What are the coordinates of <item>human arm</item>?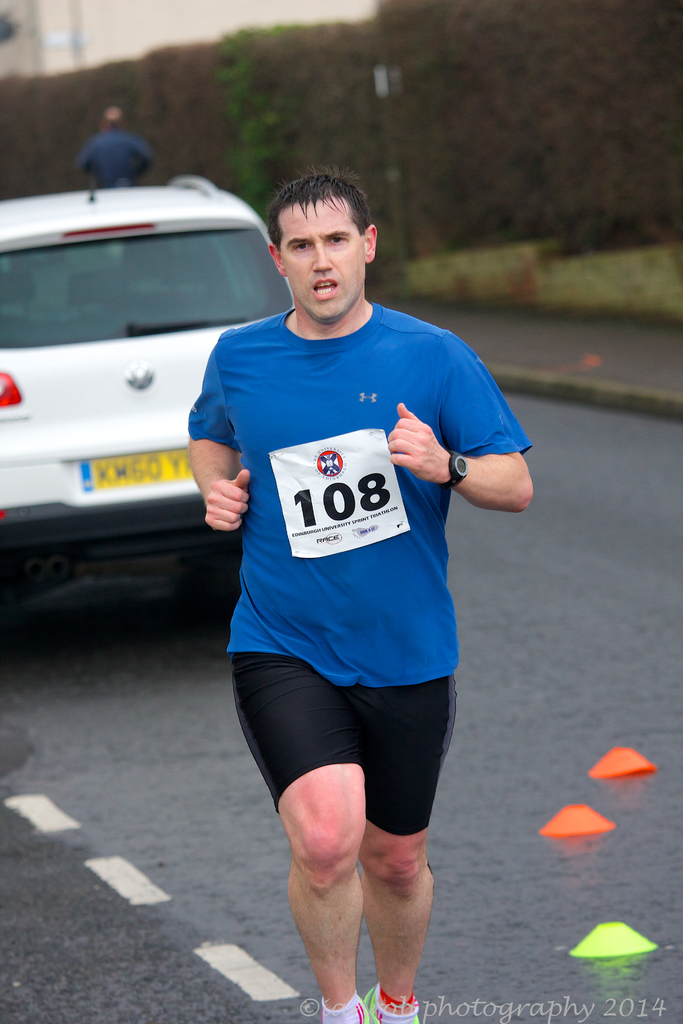
[181, 350, 253, 534].
